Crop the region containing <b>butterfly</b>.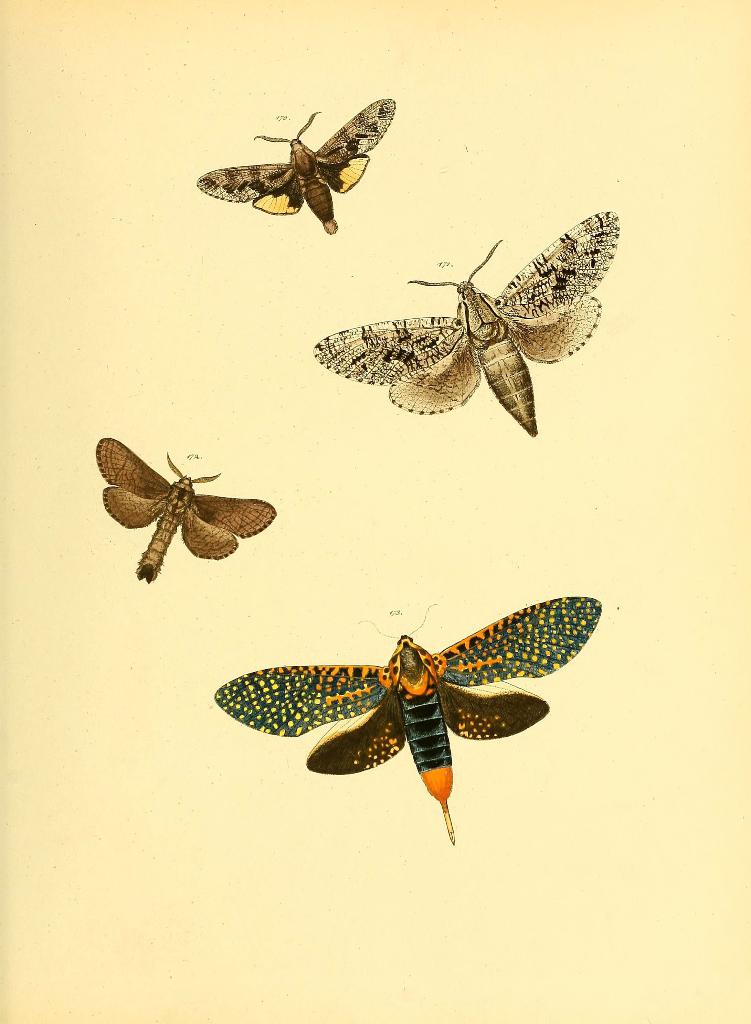
Crop region: region(312, 207, 622, 442).
